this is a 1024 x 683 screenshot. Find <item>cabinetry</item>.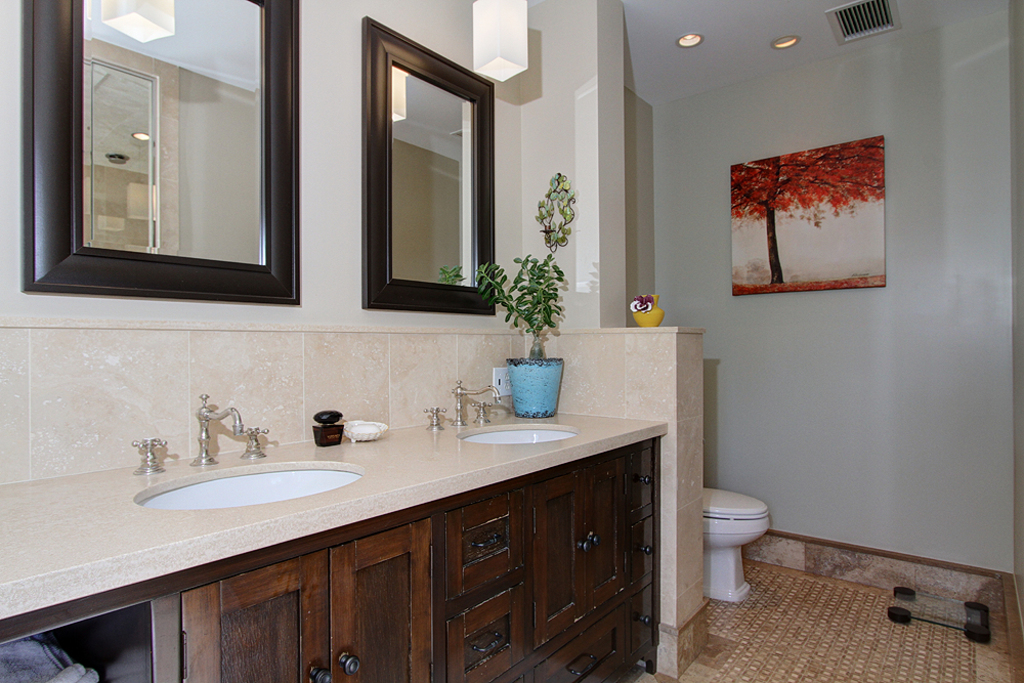
Bounding box: <box>0,433,666,682</box>.
